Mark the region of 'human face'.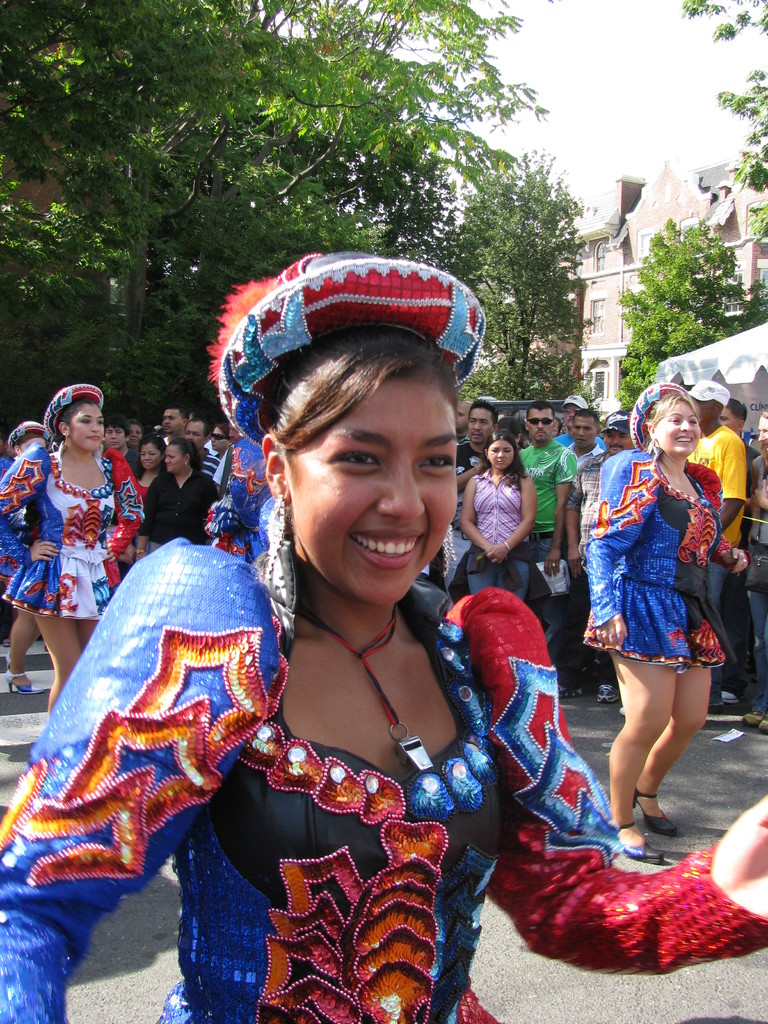
Region: bbox(655, 404, 697, 461).
